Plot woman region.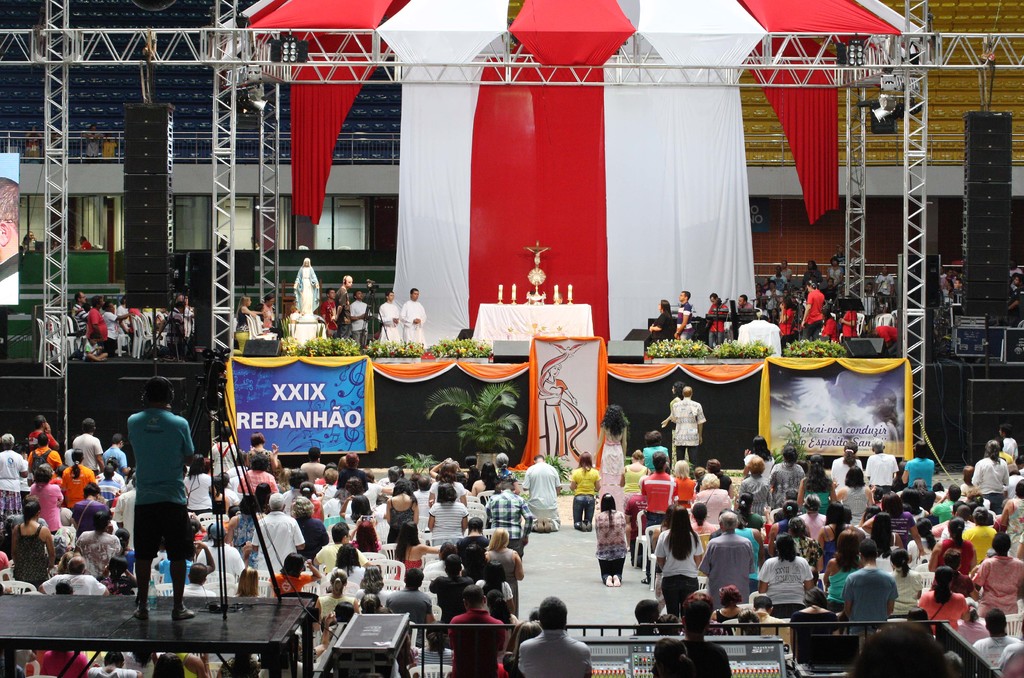
Plotted at region(795, 455, 833, 520).
